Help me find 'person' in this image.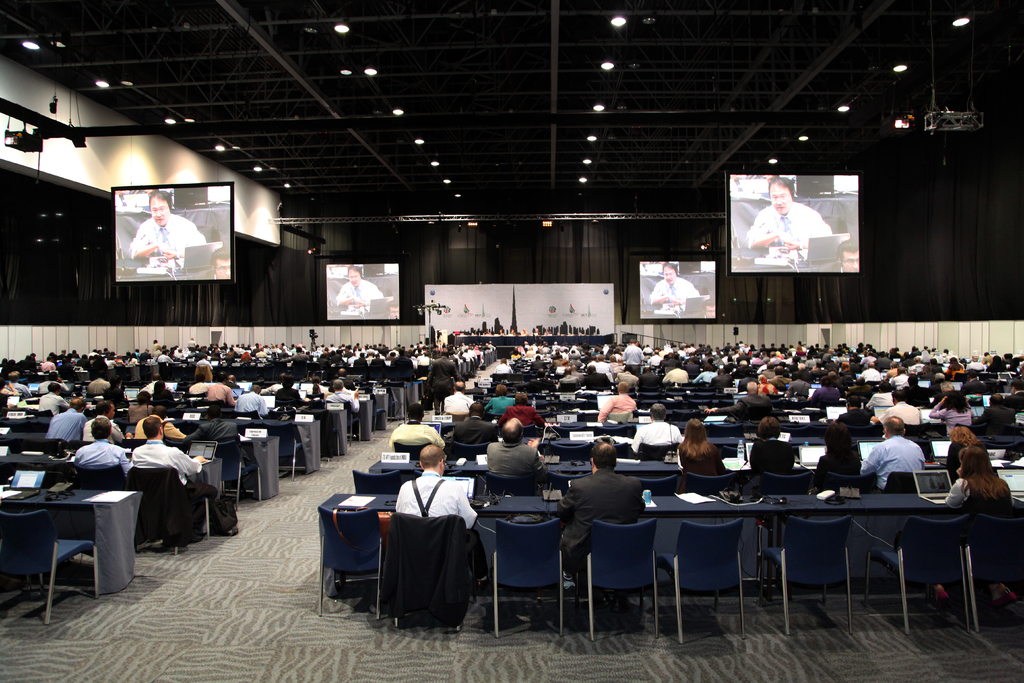
Found it: BBox(867, 416, 923, 481).
